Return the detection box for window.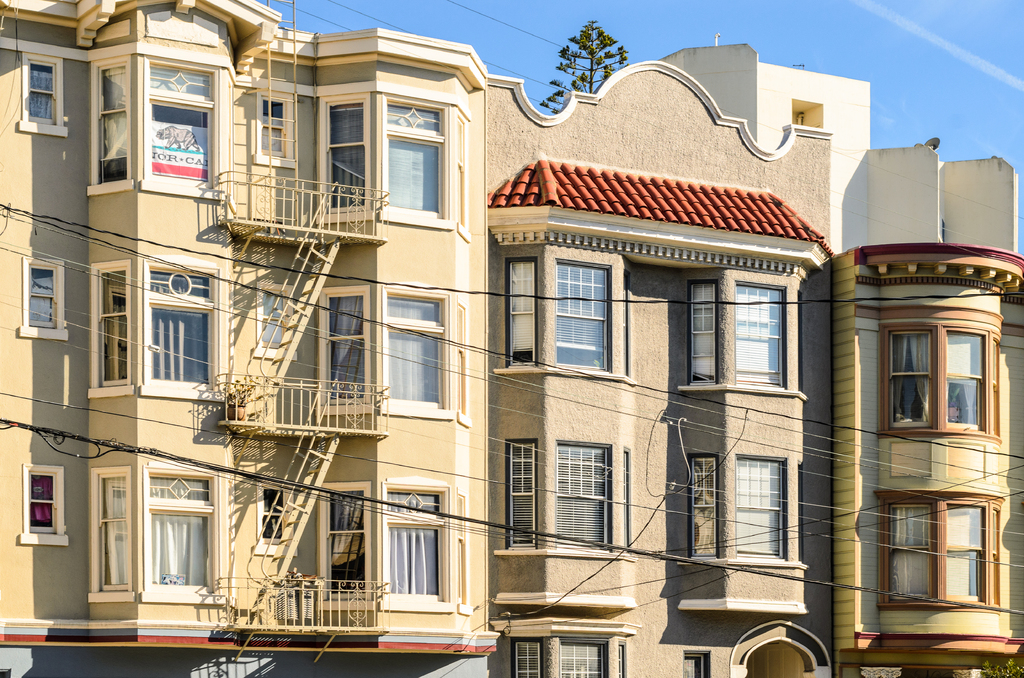
90, 257, 134, 394.
